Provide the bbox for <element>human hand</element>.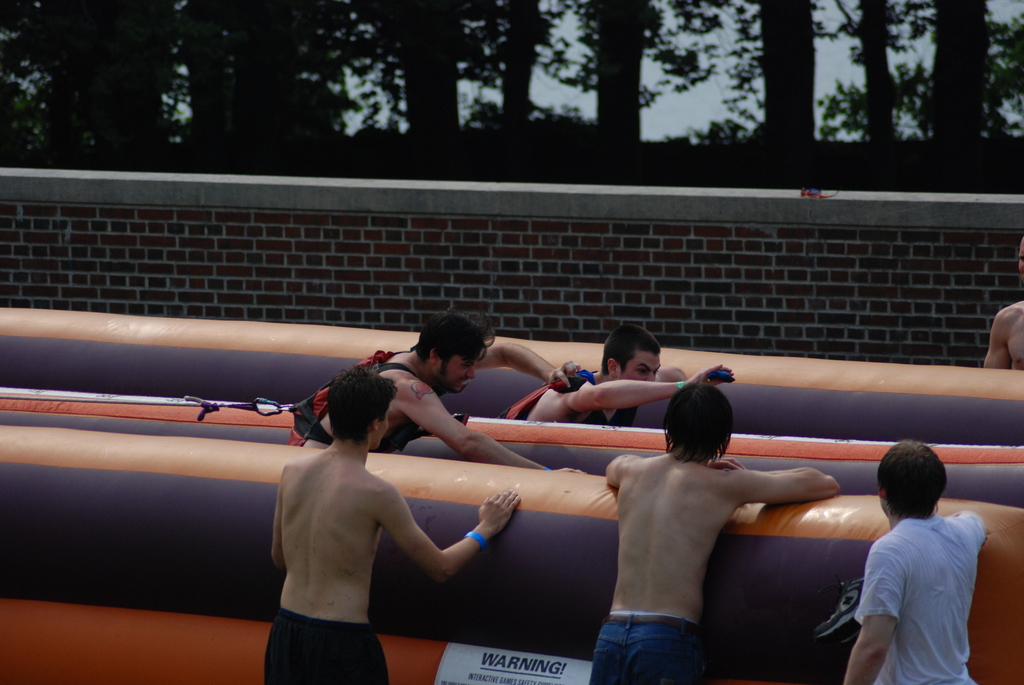
BBox(544, 358, 584, 388).
